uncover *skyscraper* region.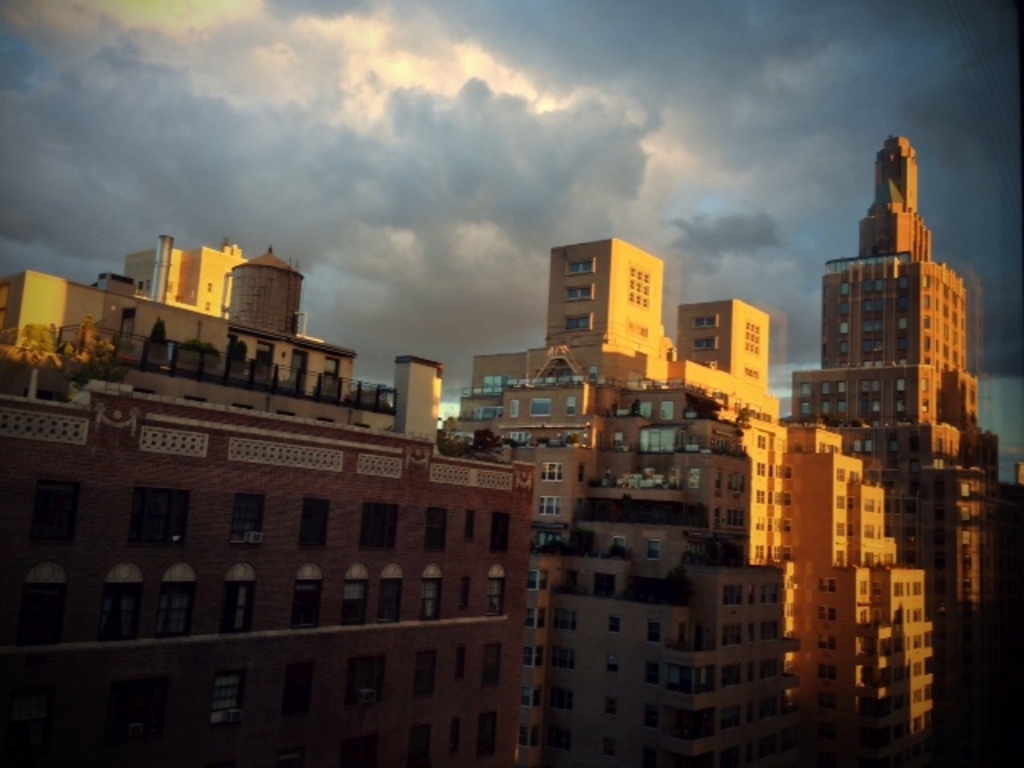
Uncovered: [446,235,685,454].
